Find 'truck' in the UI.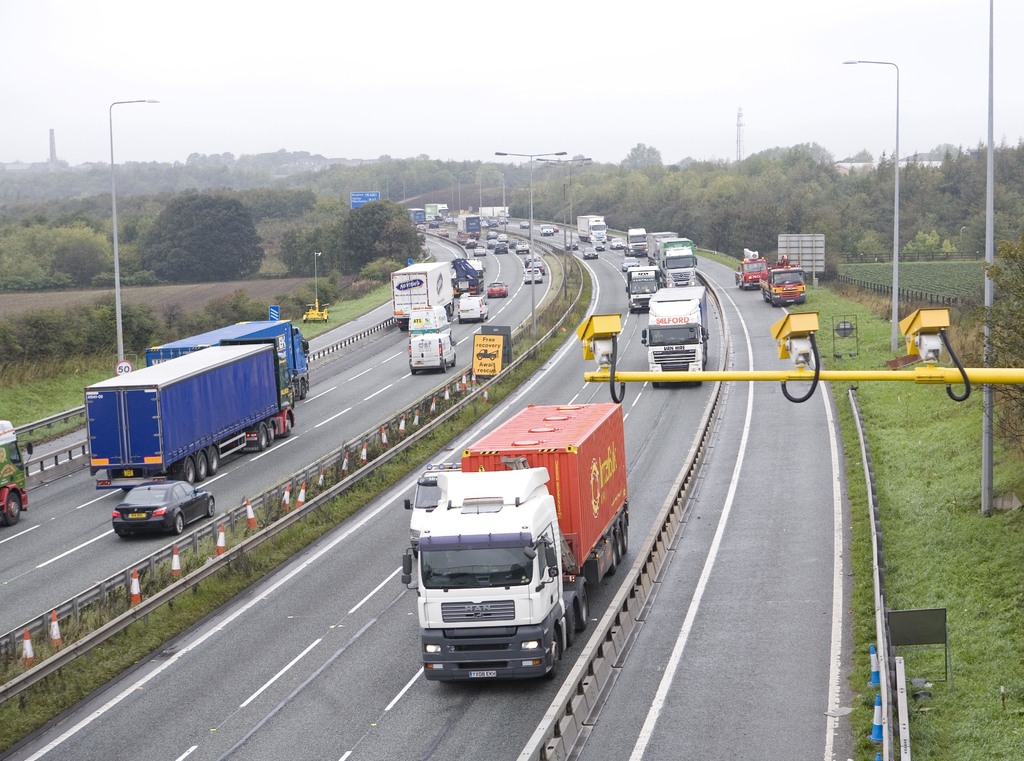
UI element at (left=388, top=261, right=455, bottom=330).
